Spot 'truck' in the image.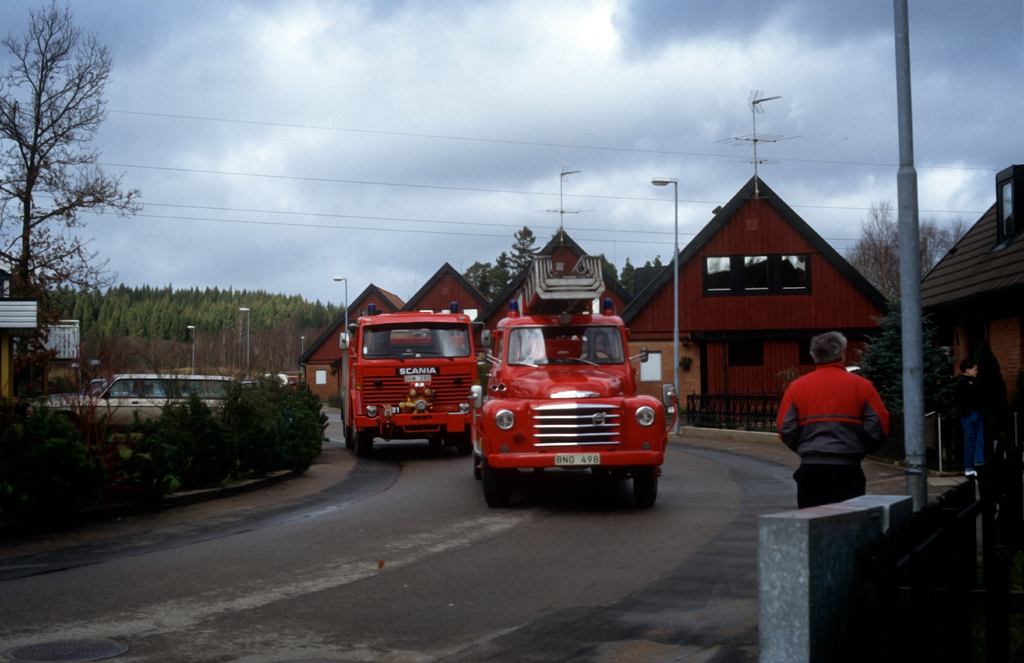
'truck' found at rect(467, 273, 681, 504).
